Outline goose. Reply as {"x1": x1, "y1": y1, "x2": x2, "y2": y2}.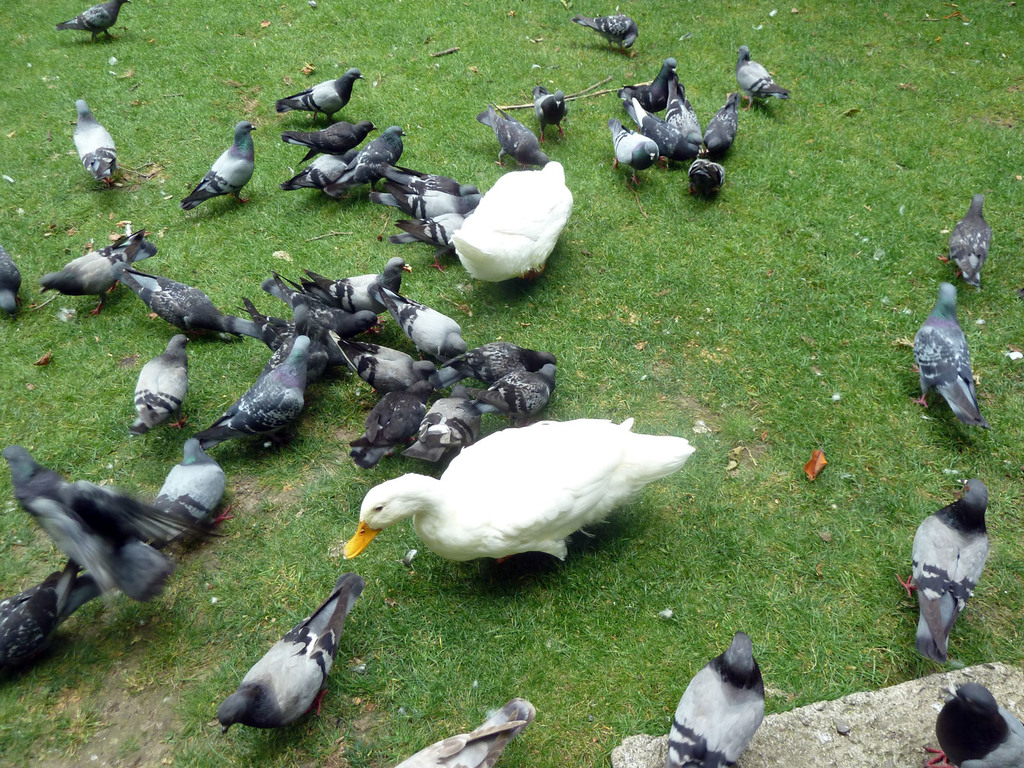
{"x1": 439, "y1": 157, "x2": 566, "y2": 274}.
